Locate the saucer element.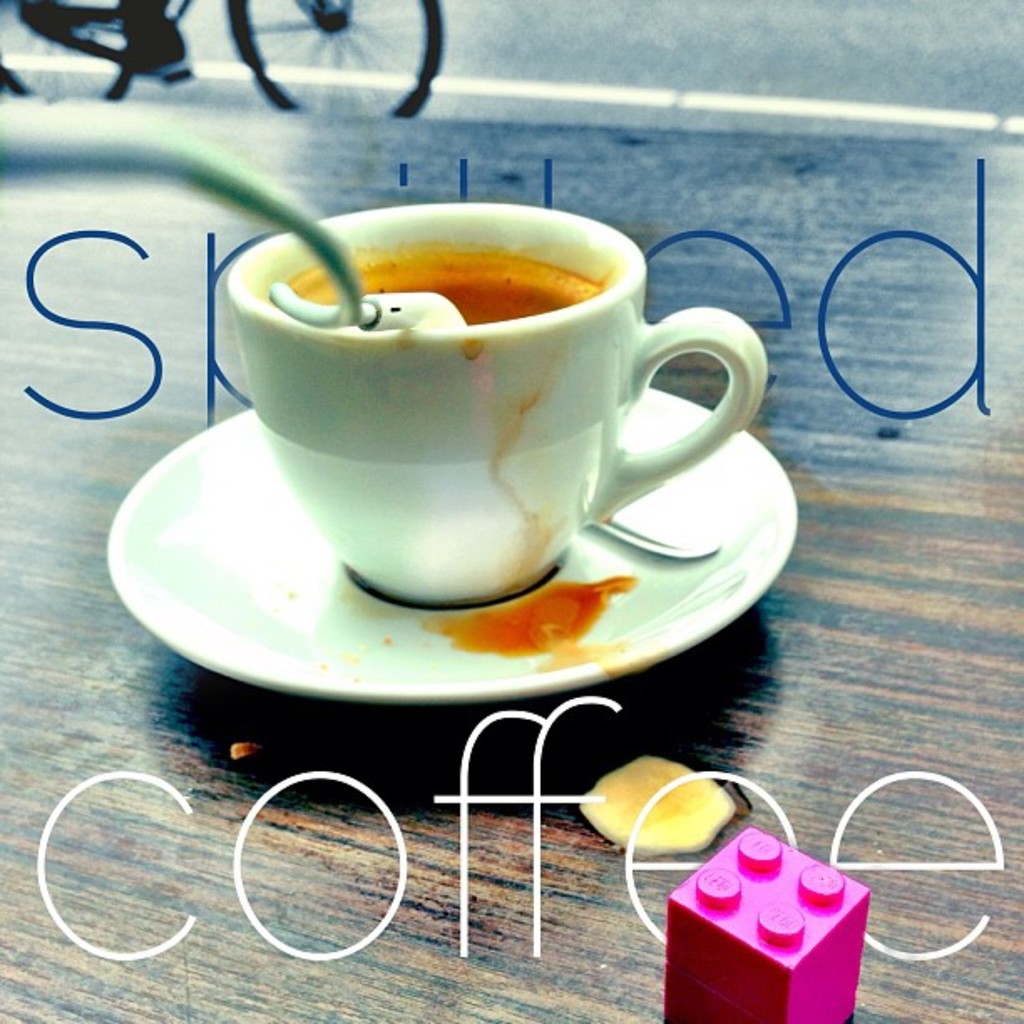
Element bbox: {"x1": 97, "y1": 387, "x2": 800, "y2": 706}.
